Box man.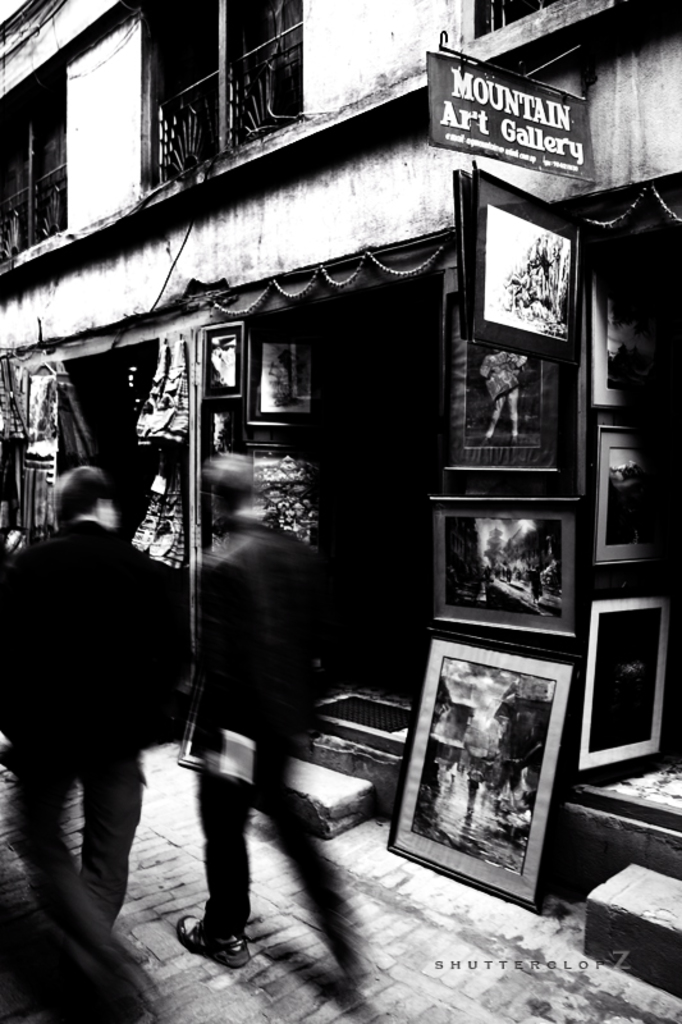
(left=10, top=417, right=205, bottom=961).
